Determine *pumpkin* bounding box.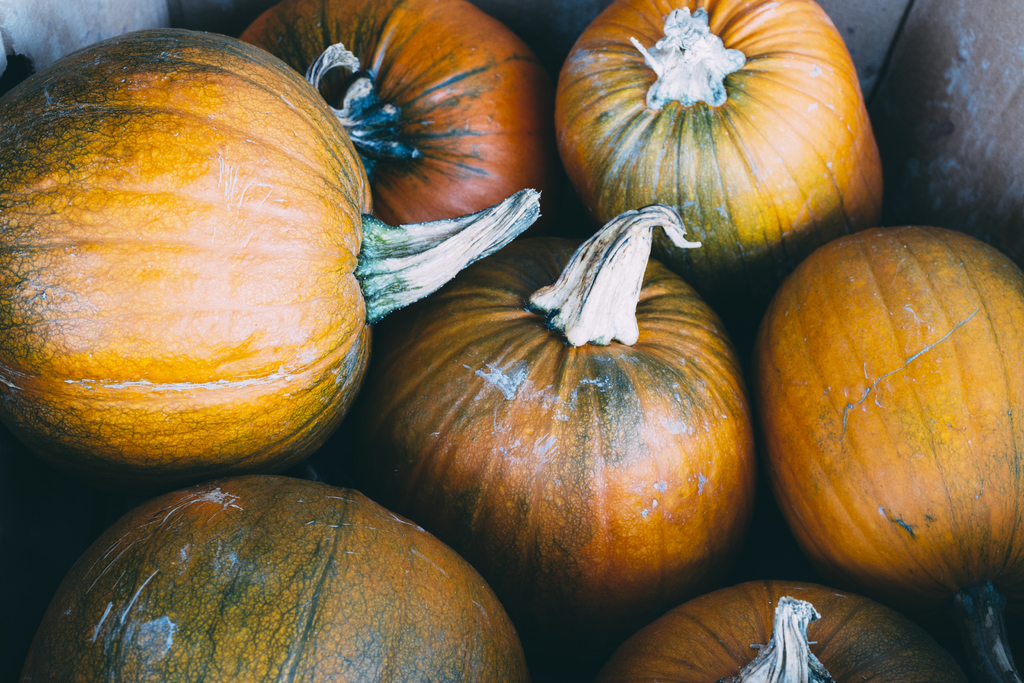
Determined: x1=360, y1=201, x2=754, y2=625.
